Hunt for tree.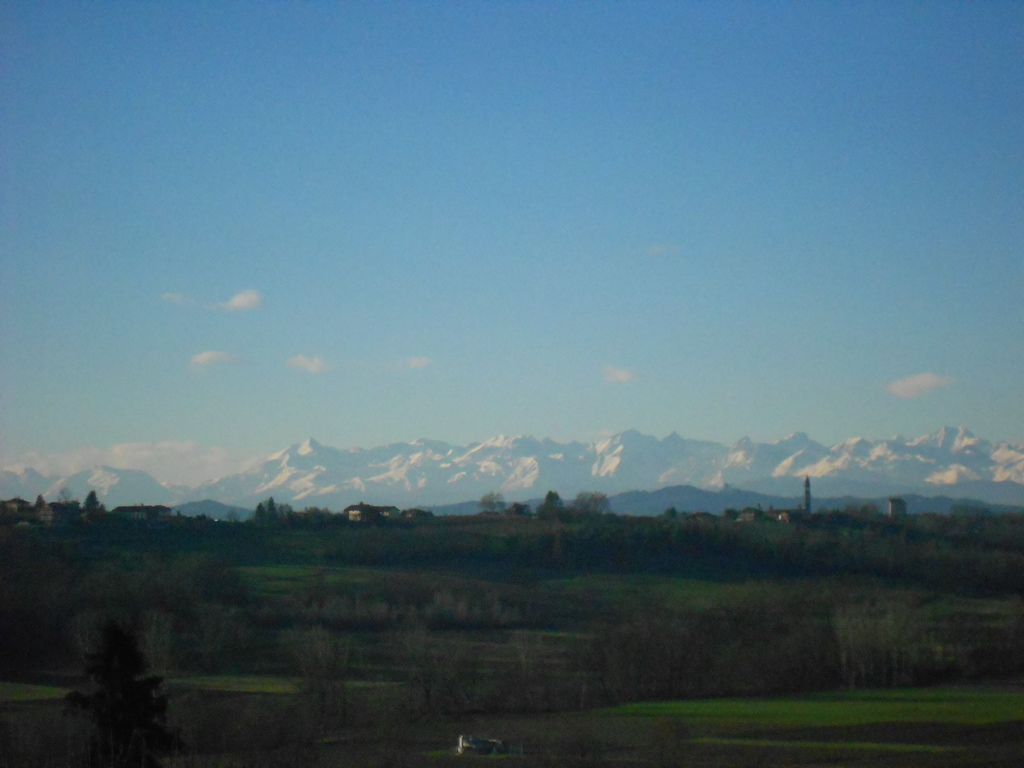
Hunted down at <region>564, 528, 598, 560</region>.
